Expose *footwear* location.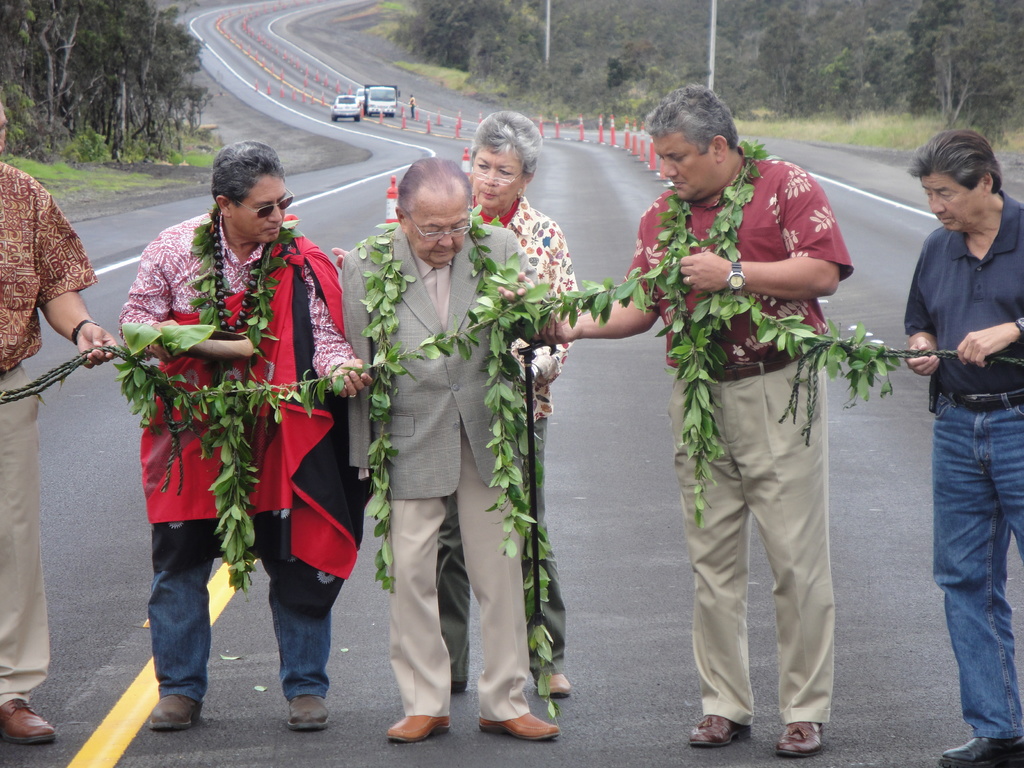
Exposed at 931, 733, 1023, 767.
